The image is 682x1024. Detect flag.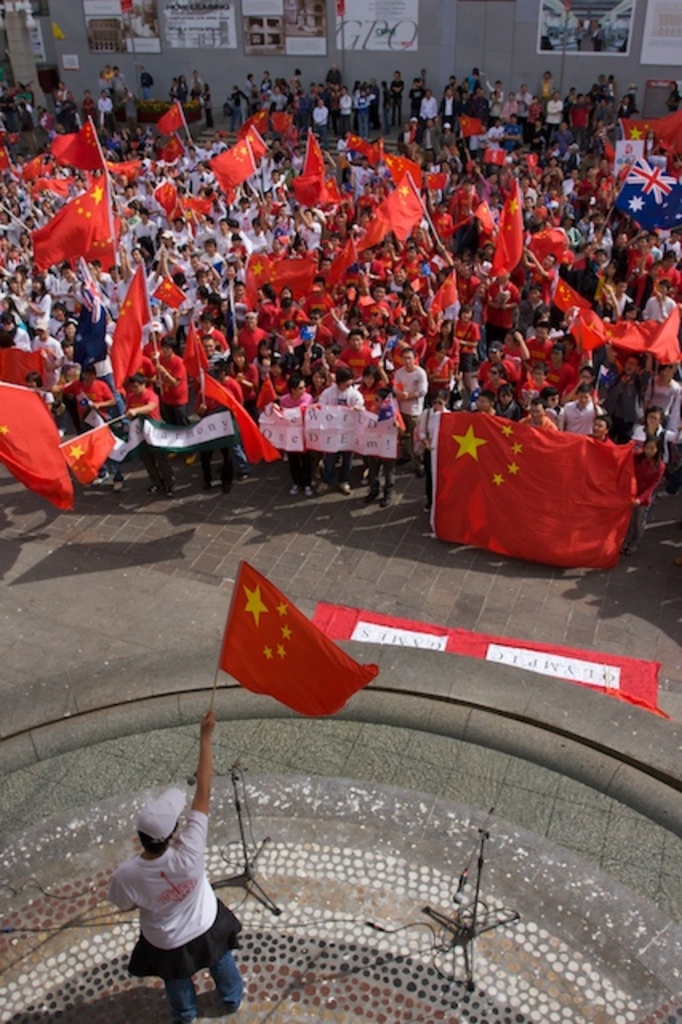
Detection: bbox(106, 266, 146, 389).
